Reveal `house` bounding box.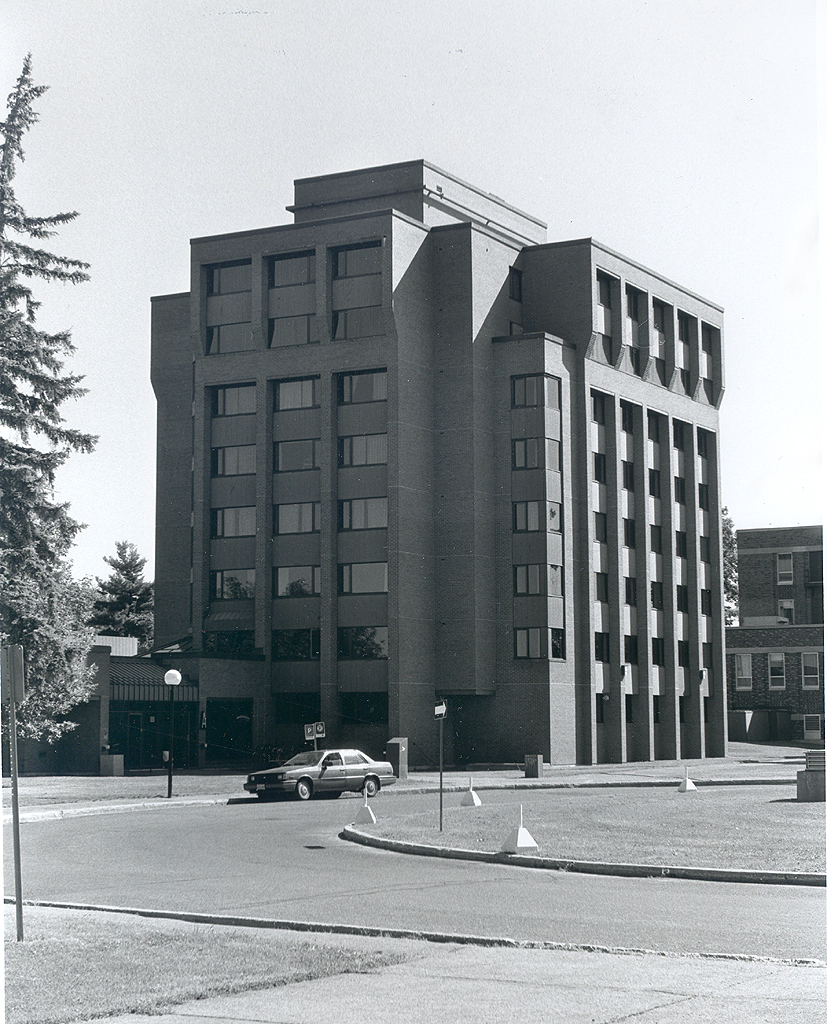
Revealed: 723:526:826:730.
